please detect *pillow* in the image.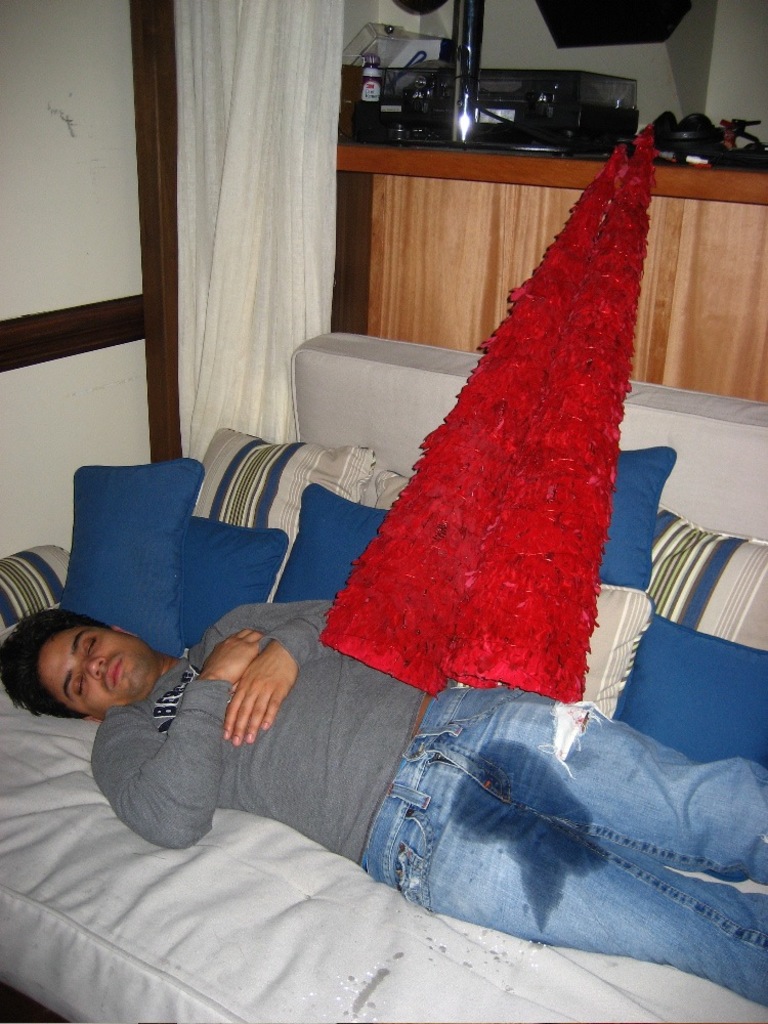
73 447 214 655.
